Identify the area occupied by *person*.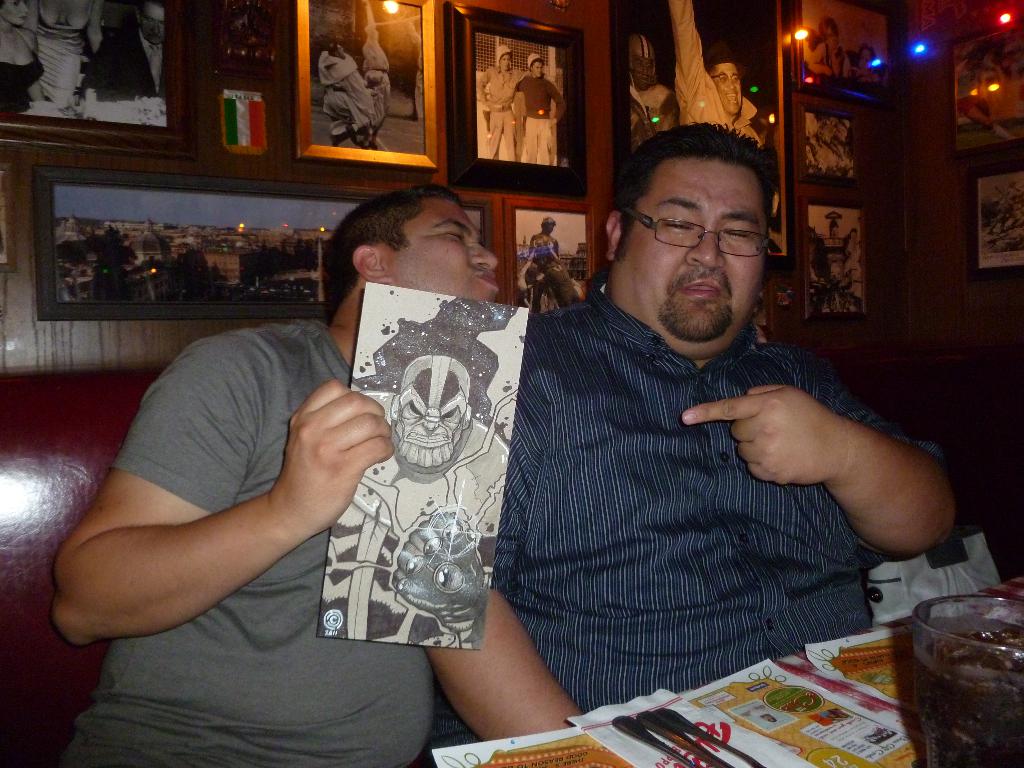
Area: {"left": 0, "top": 0, "right": 49, "bottom": 109}.
